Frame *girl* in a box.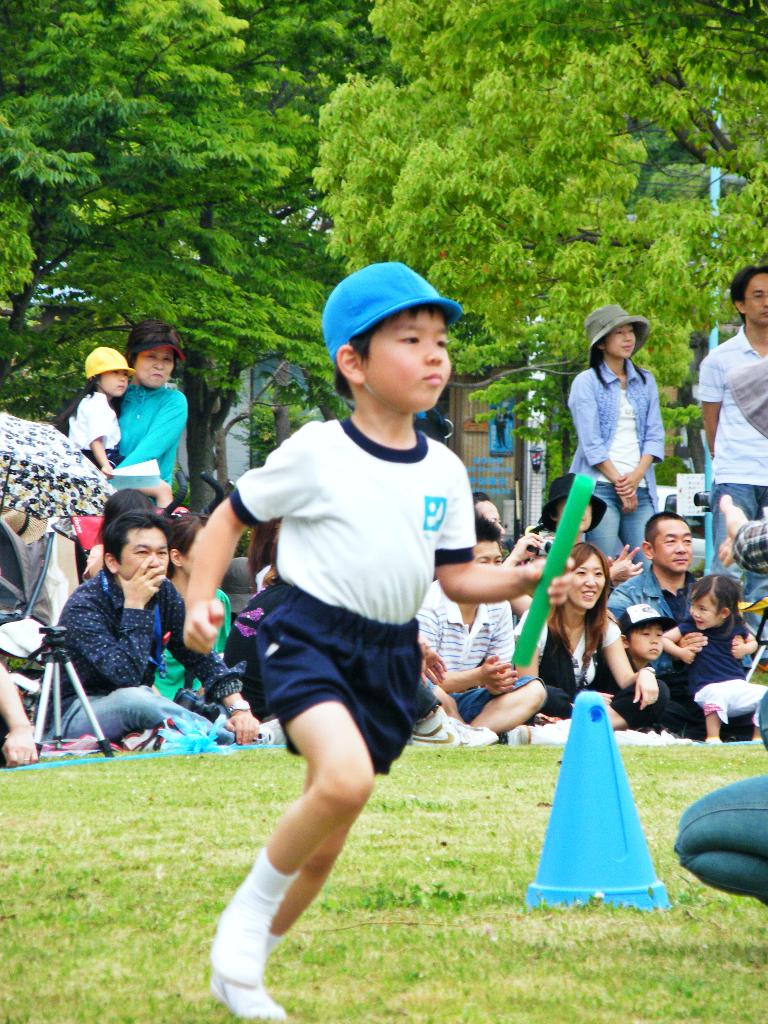
x1=60, y1=345, x2=177, y2=508.
